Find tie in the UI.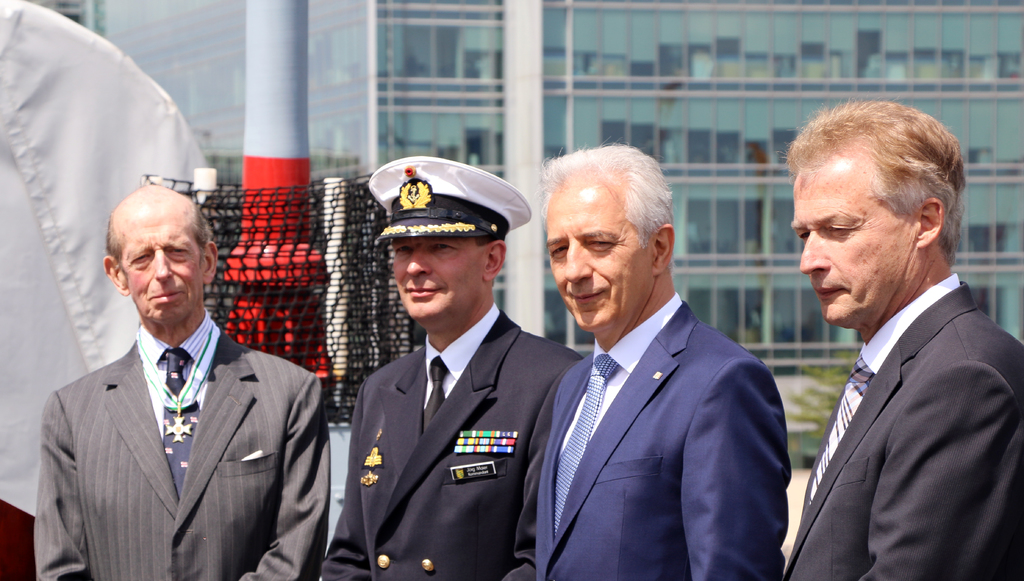
UI element at left=423, top=354, right=445, bottom=446.
